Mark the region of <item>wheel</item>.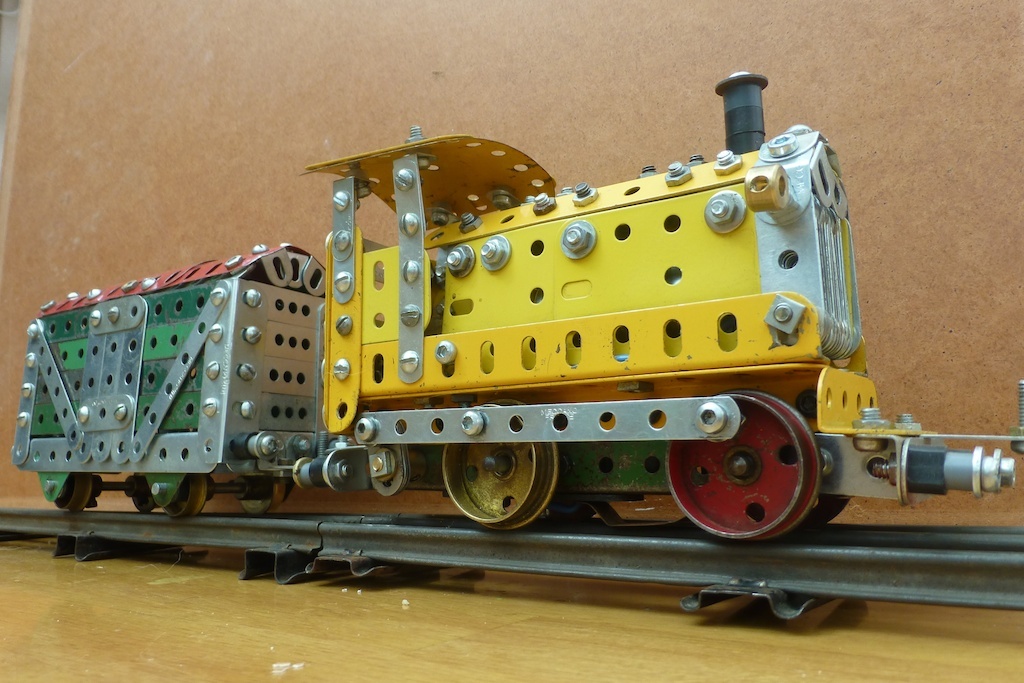
Region: <bbox>235, 475, 290, 517</bbox>.
